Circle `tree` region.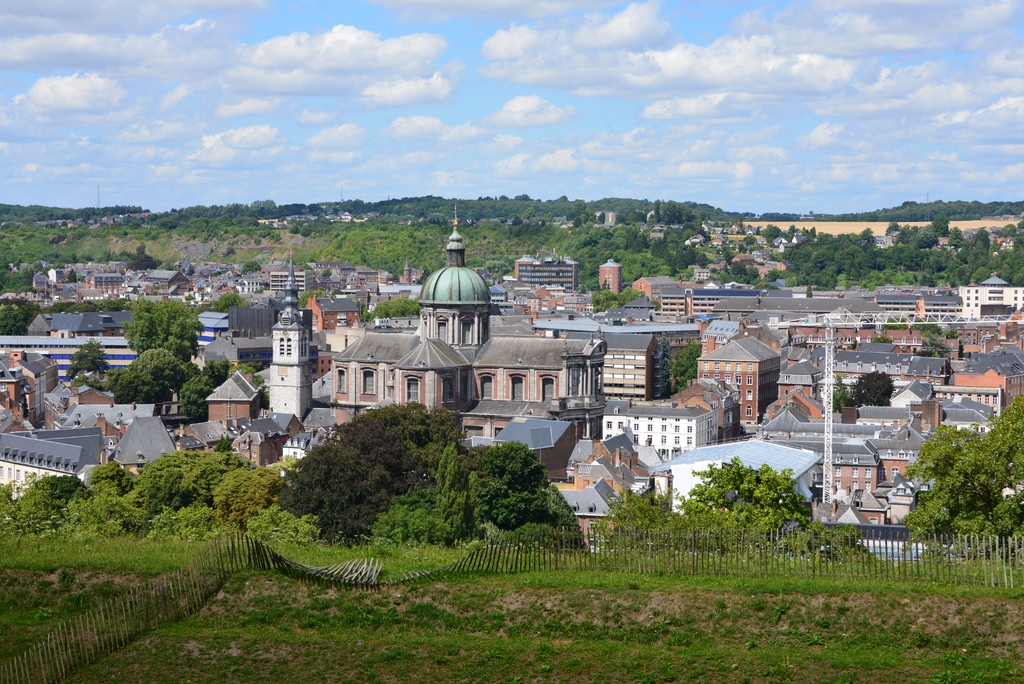
Region: locate(0, 476, 97, 541).
